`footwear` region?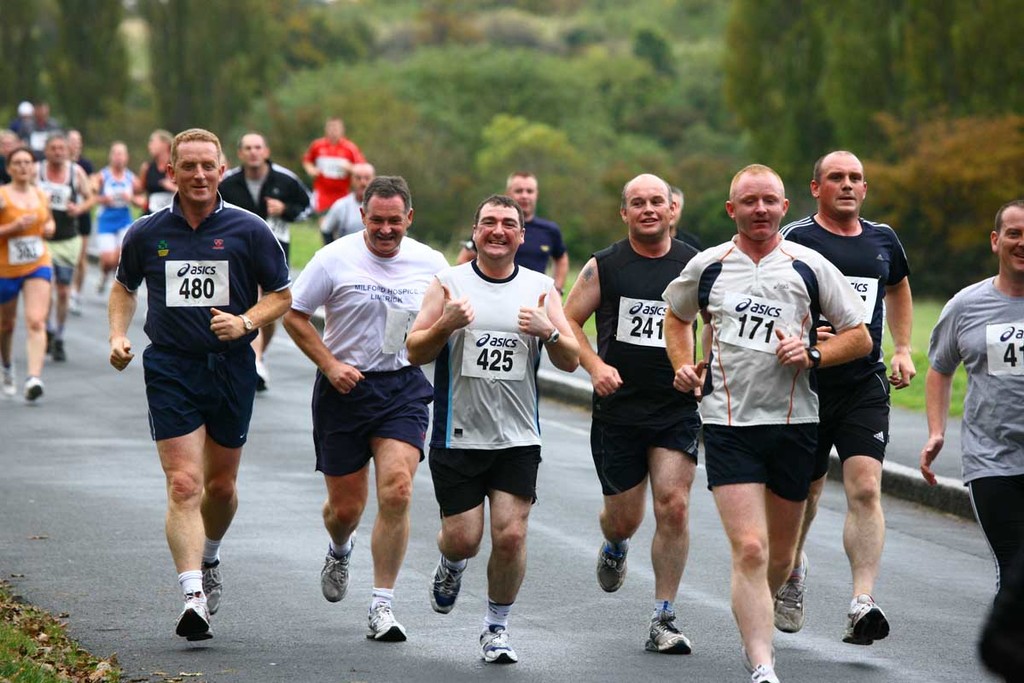
743/639/777/671
